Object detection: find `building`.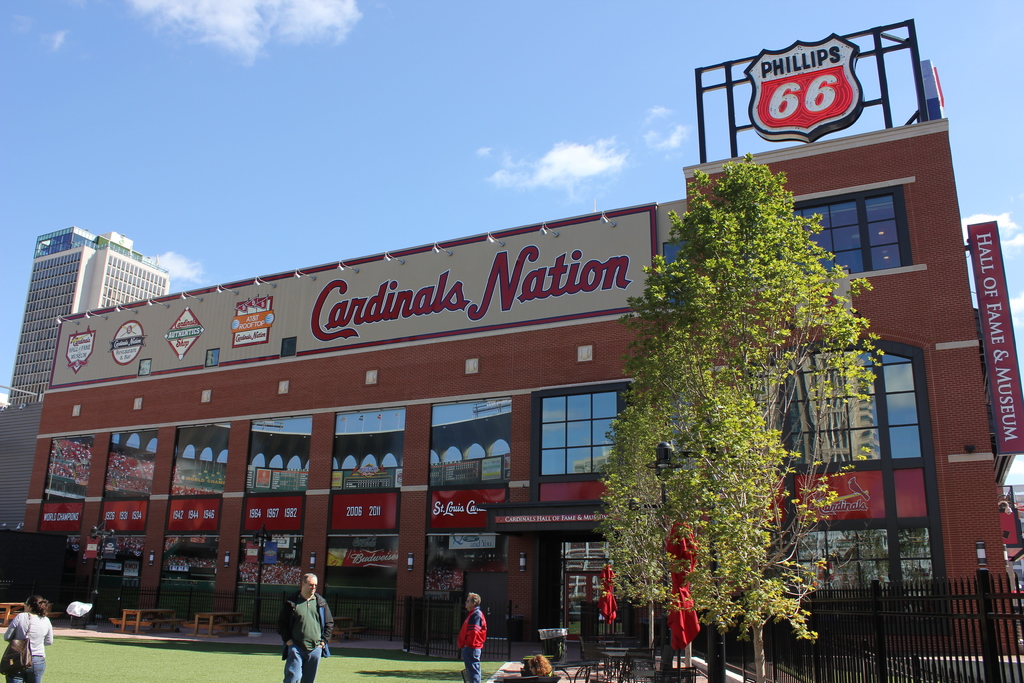
BBox(6, 222, 172, 397).
